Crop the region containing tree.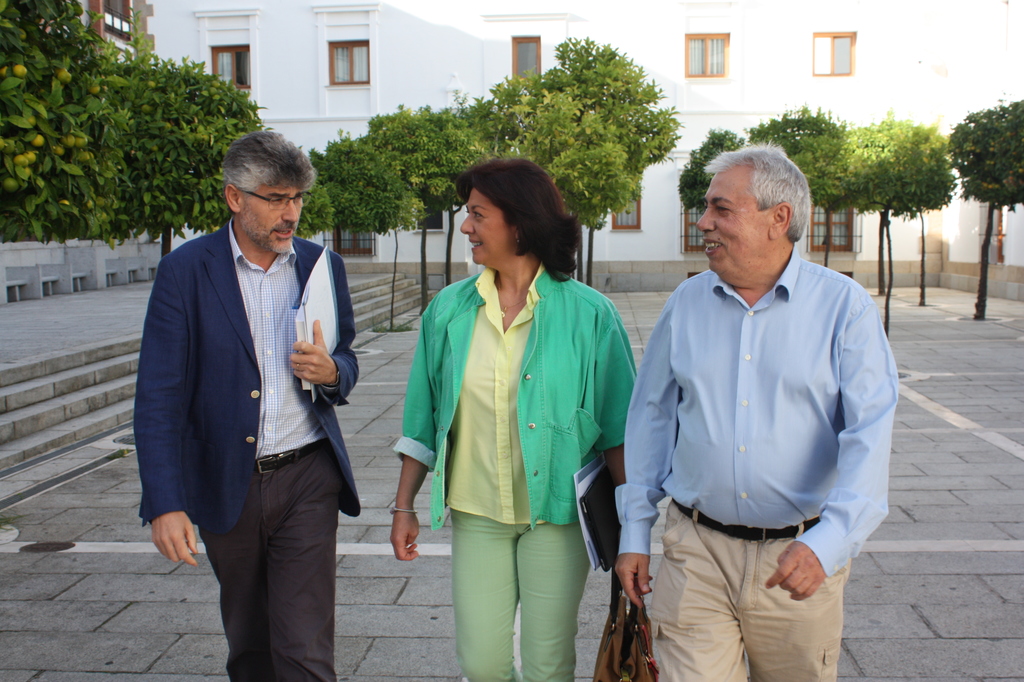
Crop region: x1=949 y1=88 x2=1023 y2=325.
